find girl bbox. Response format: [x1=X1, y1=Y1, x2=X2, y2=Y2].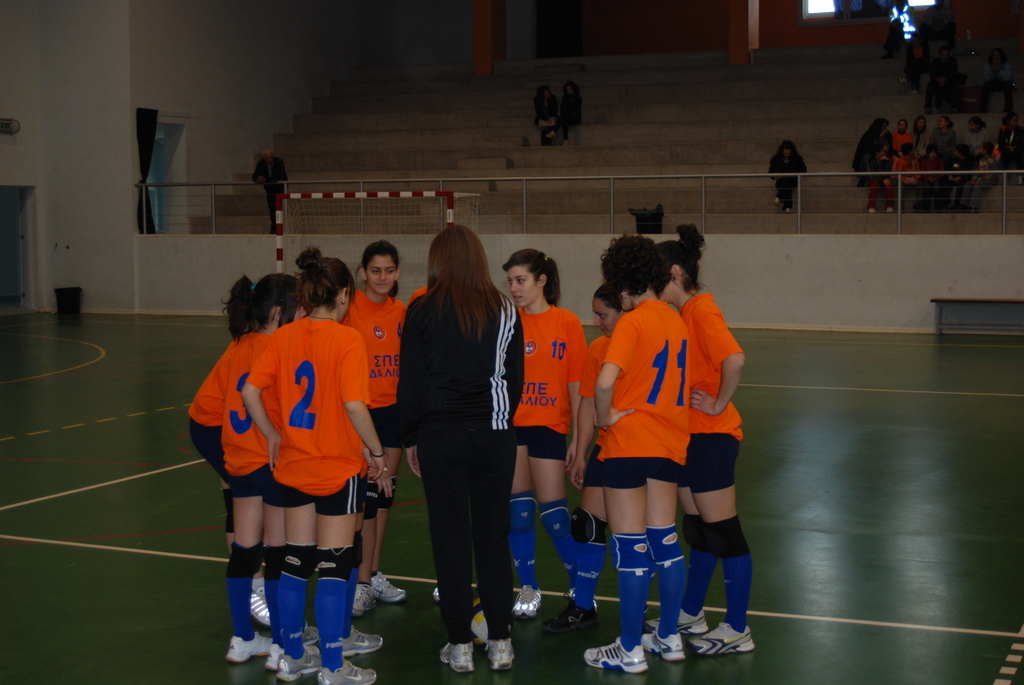
[x1=504, y1=247, x2=582, y2=611].
